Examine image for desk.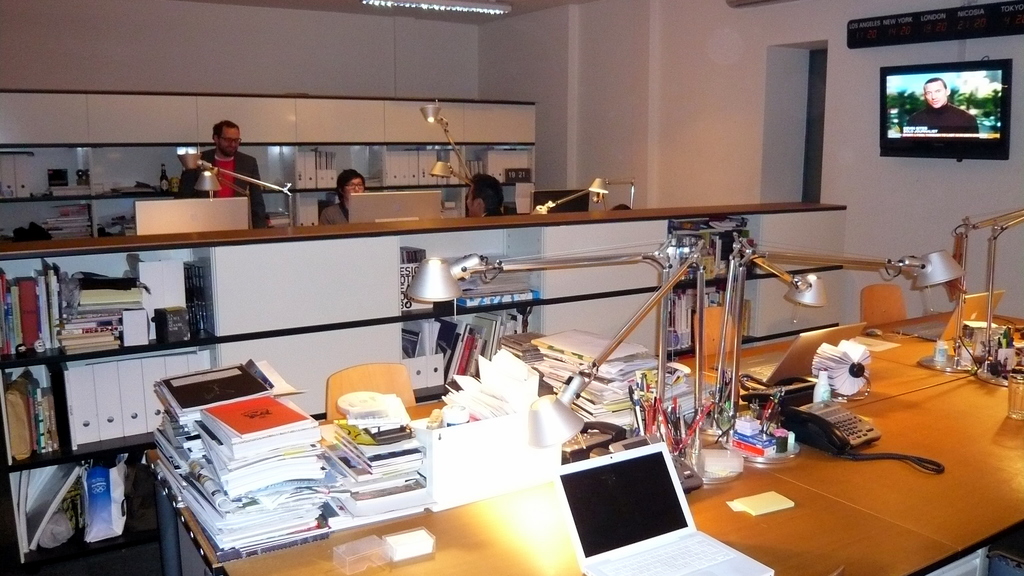
Examination result: bbox=(136, 312, 1023, 575).
